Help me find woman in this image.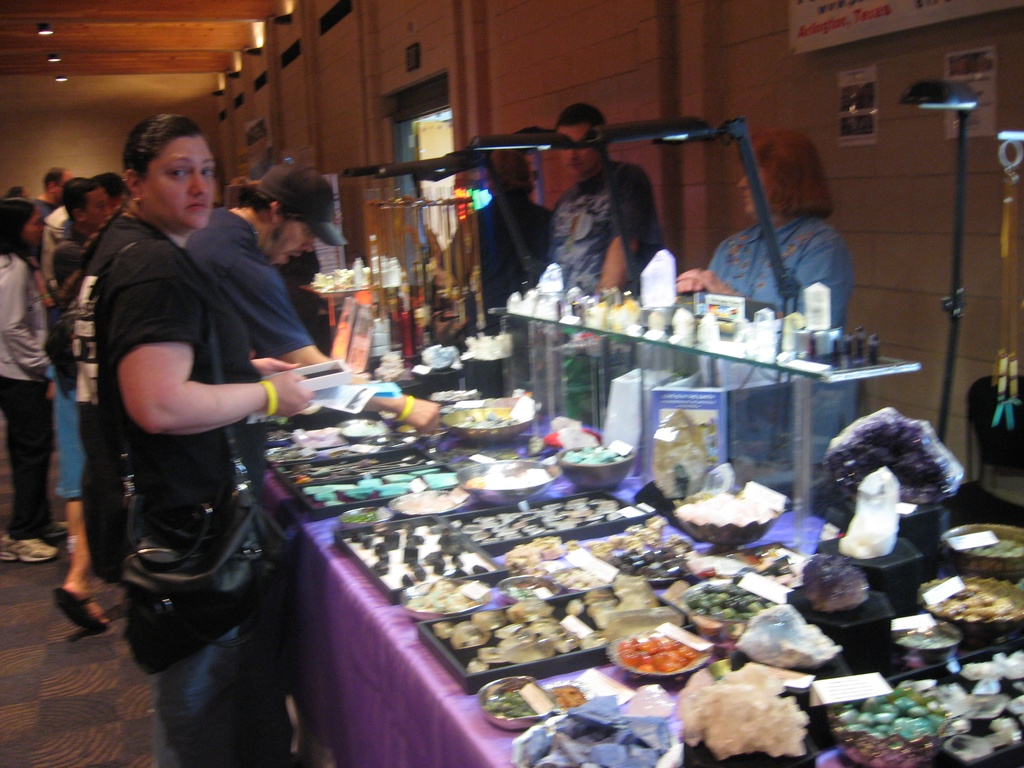
Found it: (678,127,860,463).
